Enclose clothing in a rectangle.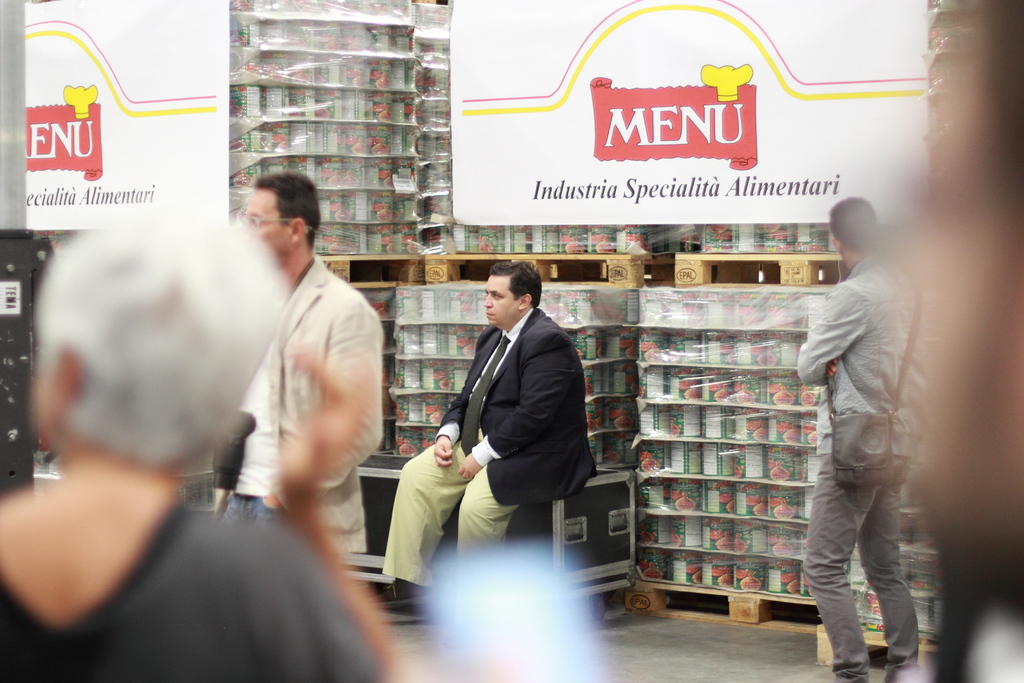
left=212, top=260, right=378, bottom=550.
